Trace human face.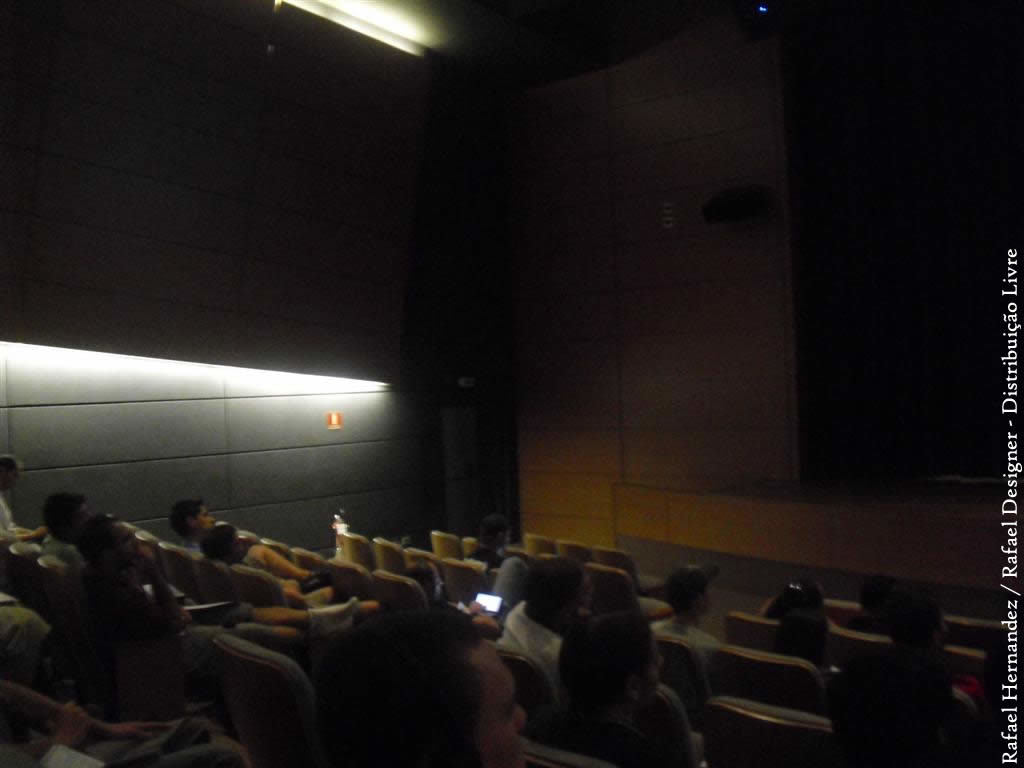
Traced to Rect(470, 639, 528, 767).
